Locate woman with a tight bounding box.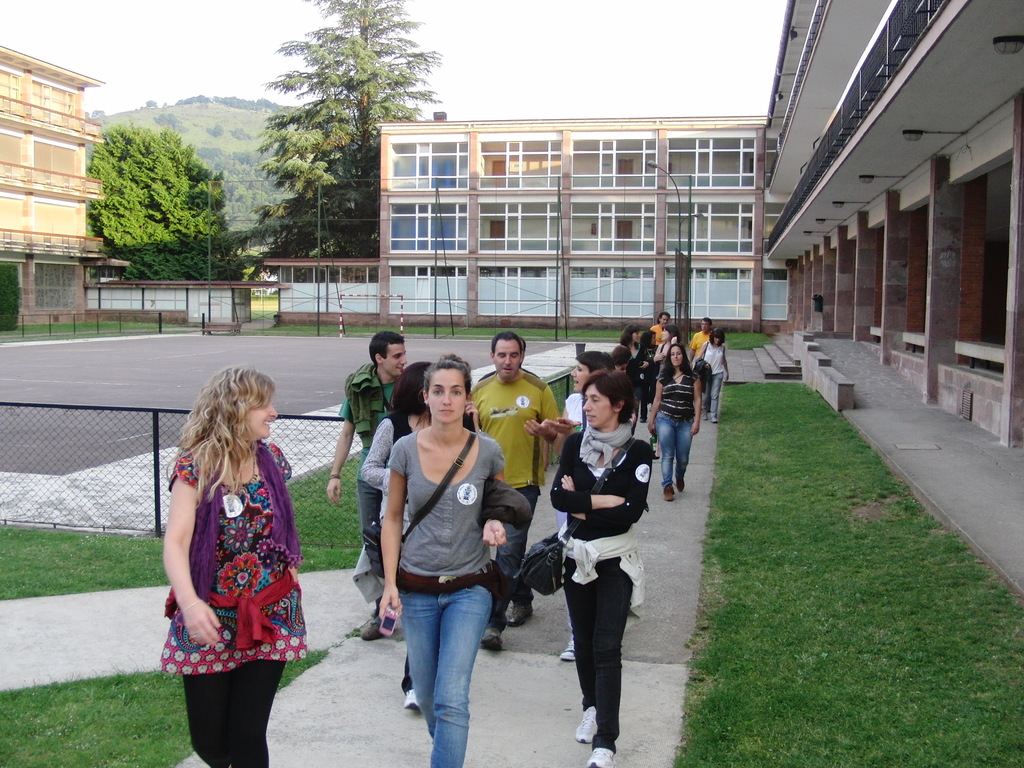
[x1=149, y1=364, x2=309, y2=767].
